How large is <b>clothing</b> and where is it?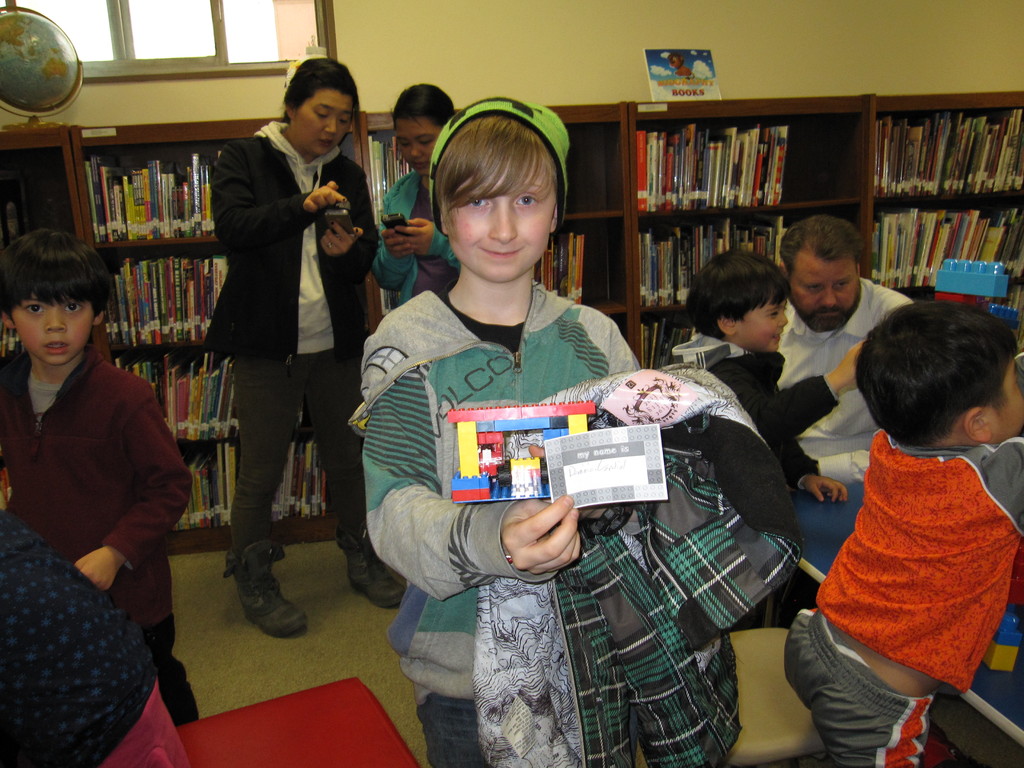
Bounding box: box(804, 404, 1012, 730).
